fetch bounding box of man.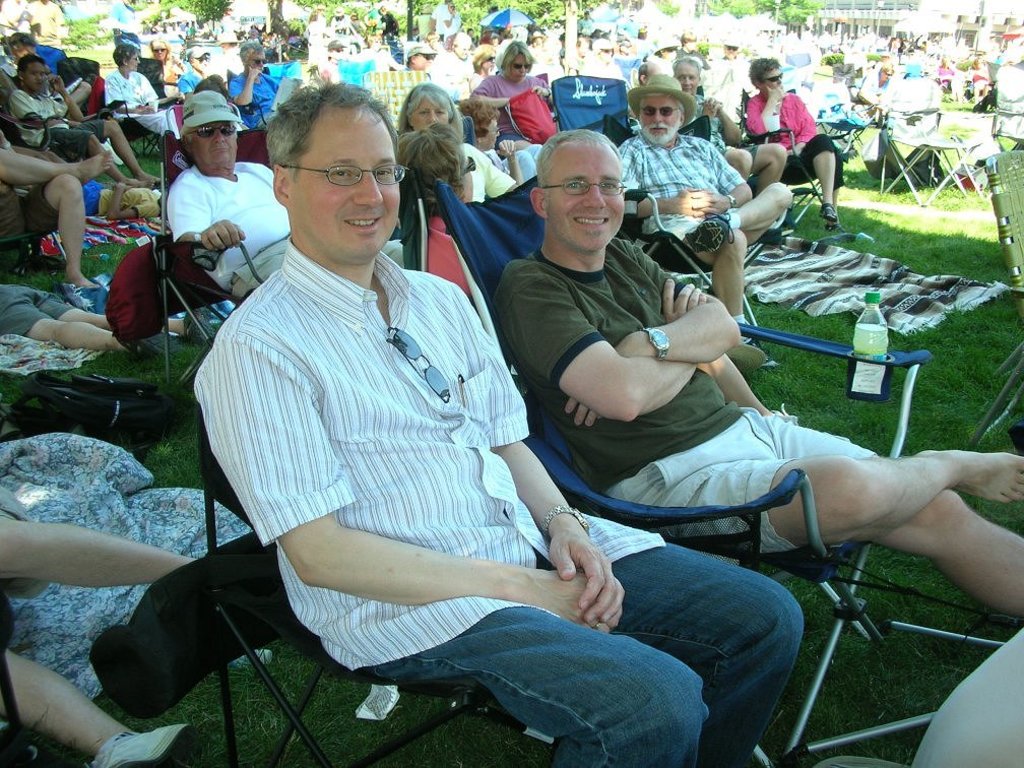
Bbox: <bbox>616, 73, 793, 370</bbox>.
